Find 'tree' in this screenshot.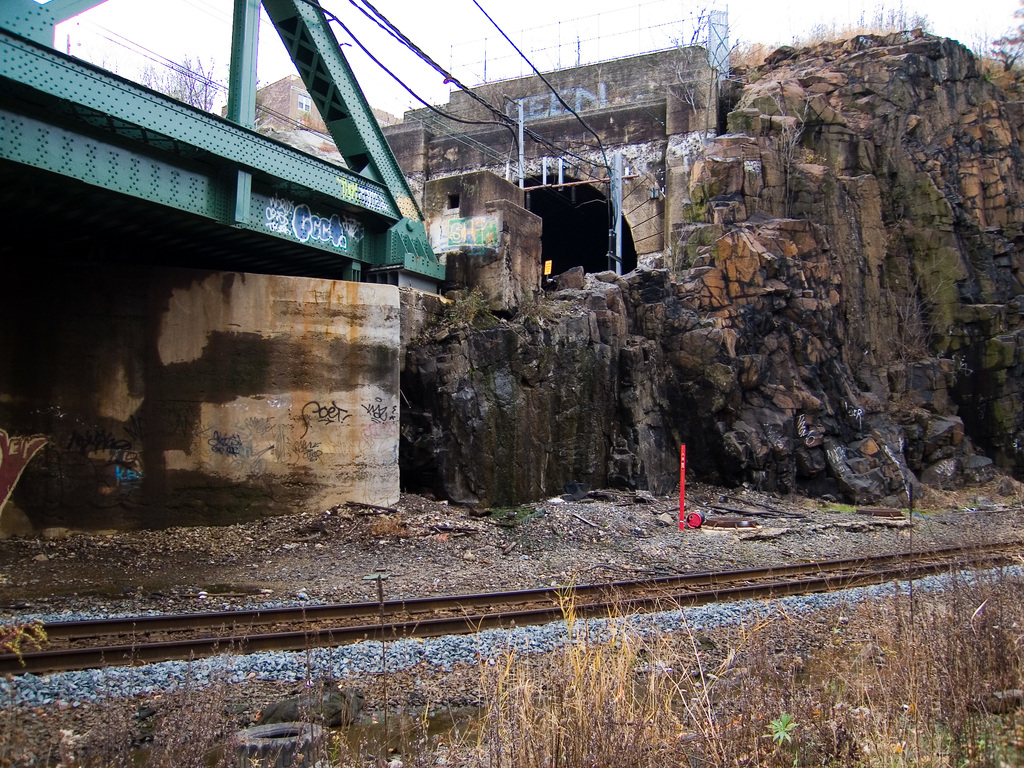
The bounding box for 'tree' is rect(129, 52, 222, 111).
